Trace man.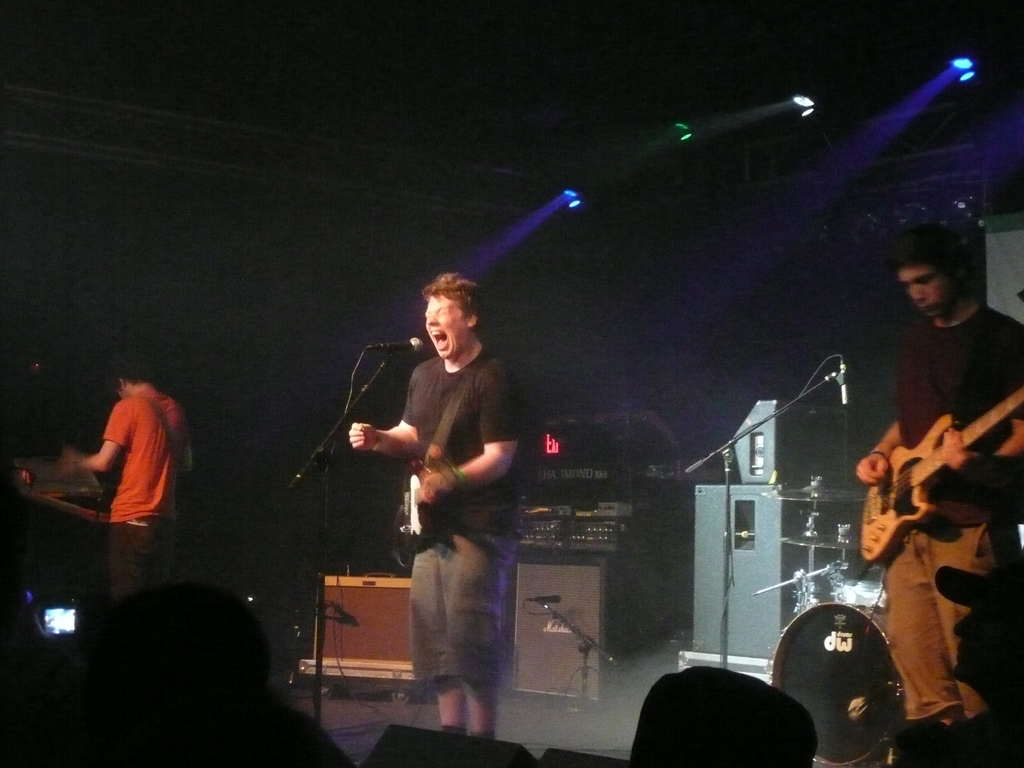
Traced to bbox=(346, 274, 529, 739).
